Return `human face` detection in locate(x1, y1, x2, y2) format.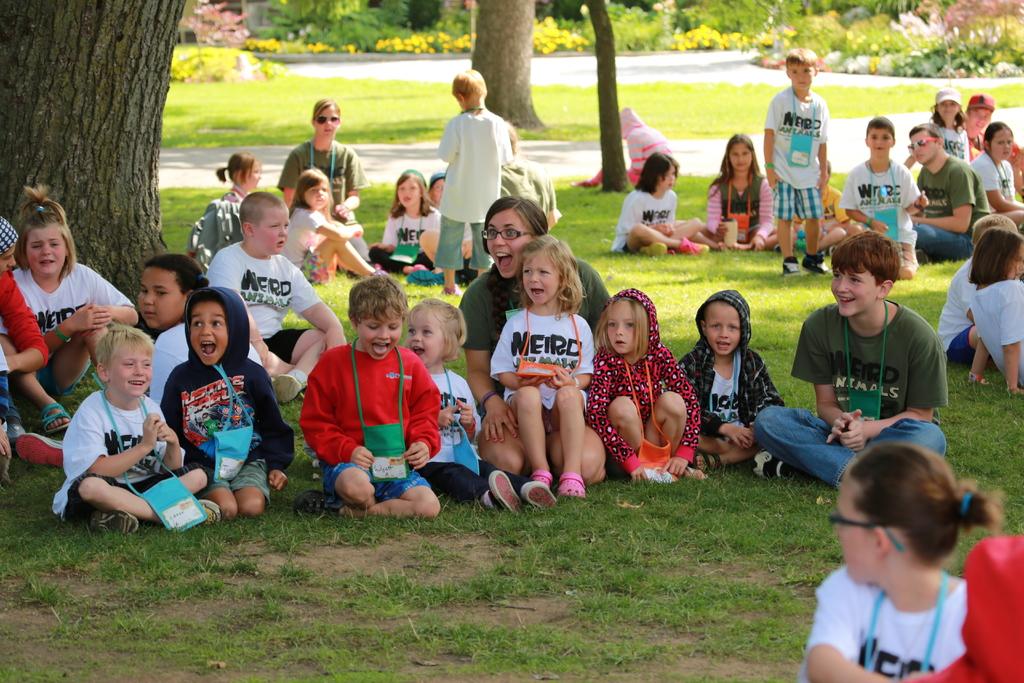
locate(658, 159, 679, 189).
